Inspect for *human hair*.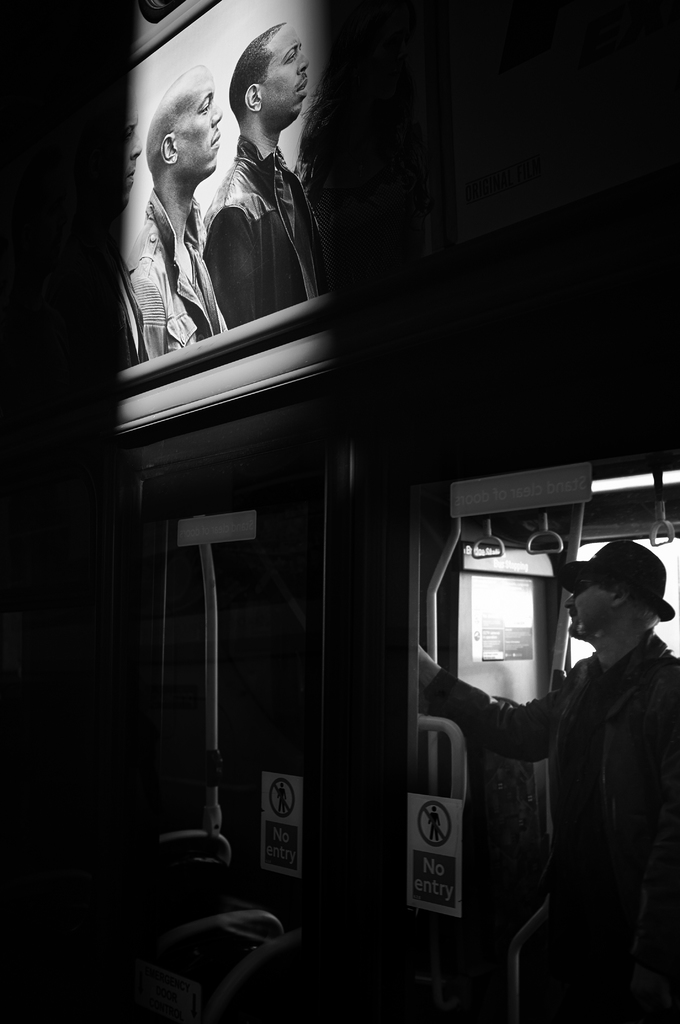
Inspection: 225, 27, 305, 132.
